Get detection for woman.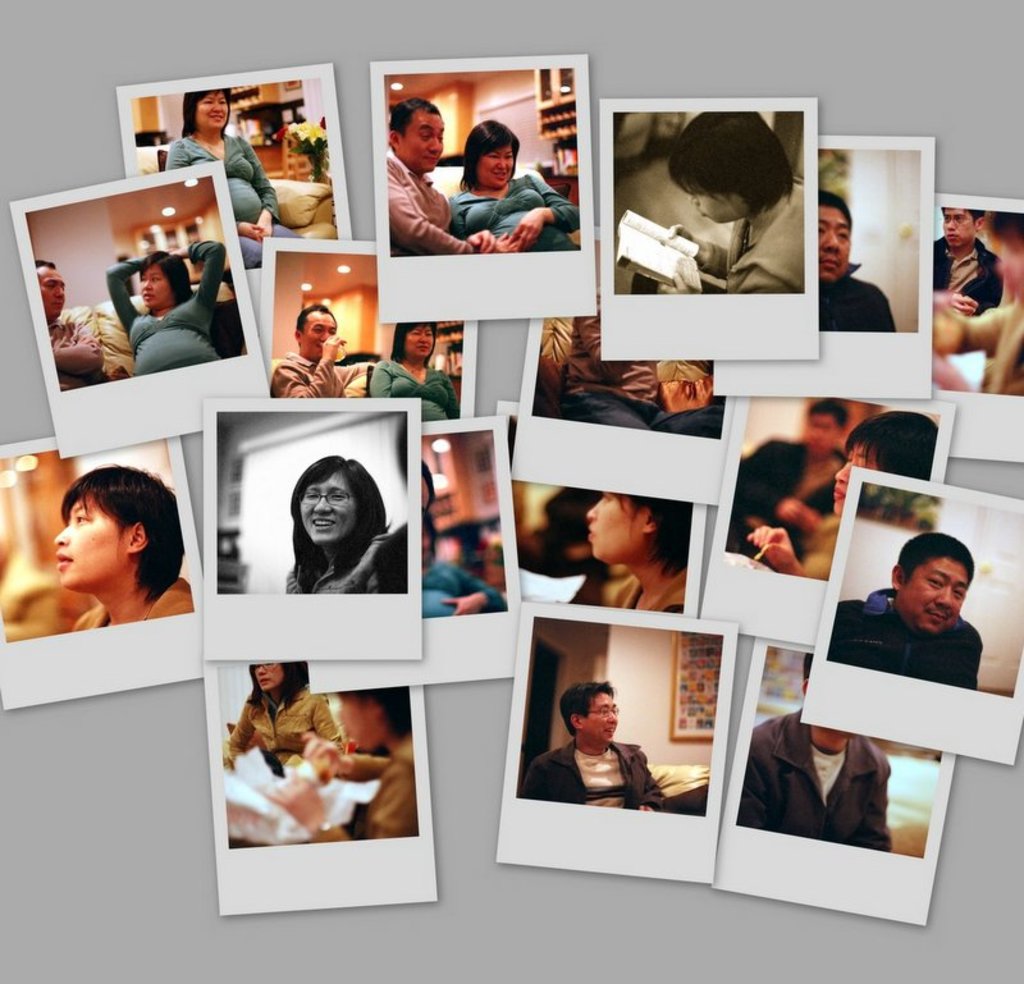
Detection: 230,448,422,623.
